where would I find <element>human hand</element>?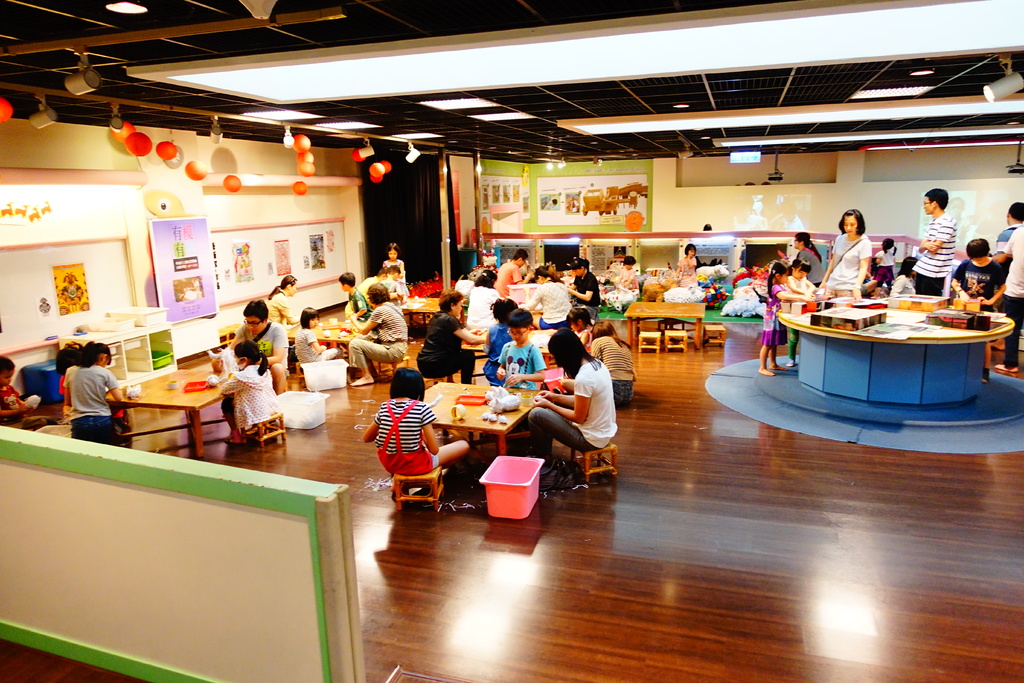
At (x1=505, y1=372, x2=524, y2=388).
